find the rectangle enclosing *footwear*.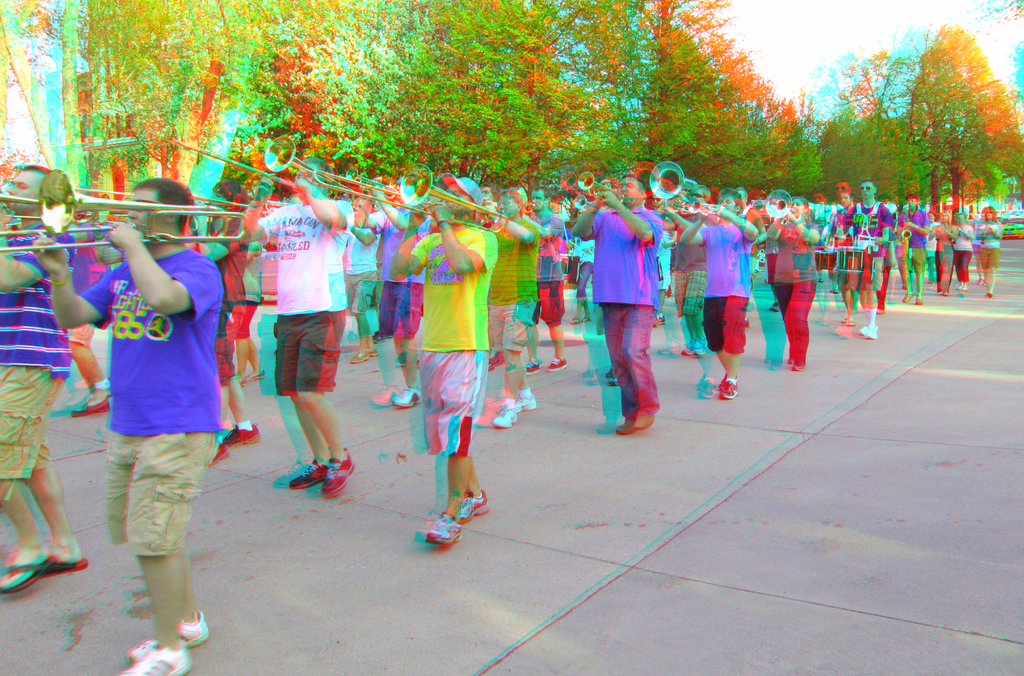
detection(0, 549, 41, 591).
